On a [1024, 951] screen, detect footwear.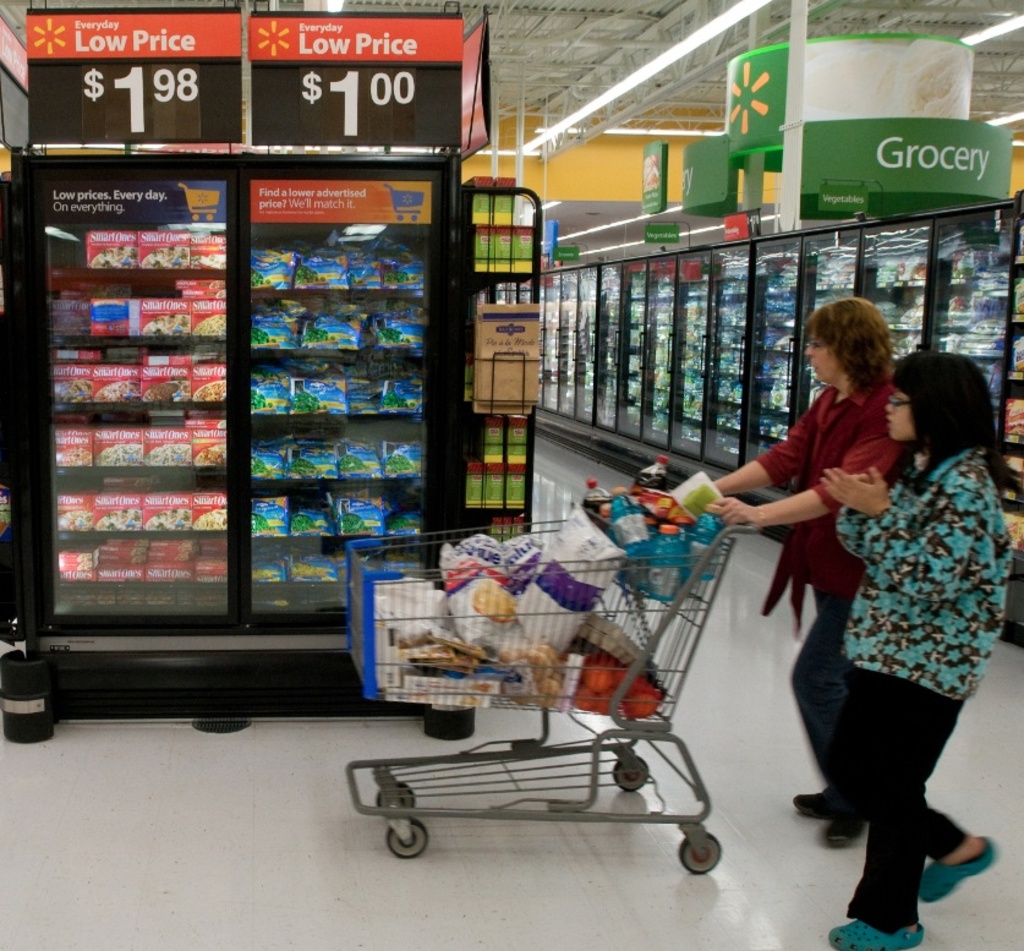
918,838,996,901.
